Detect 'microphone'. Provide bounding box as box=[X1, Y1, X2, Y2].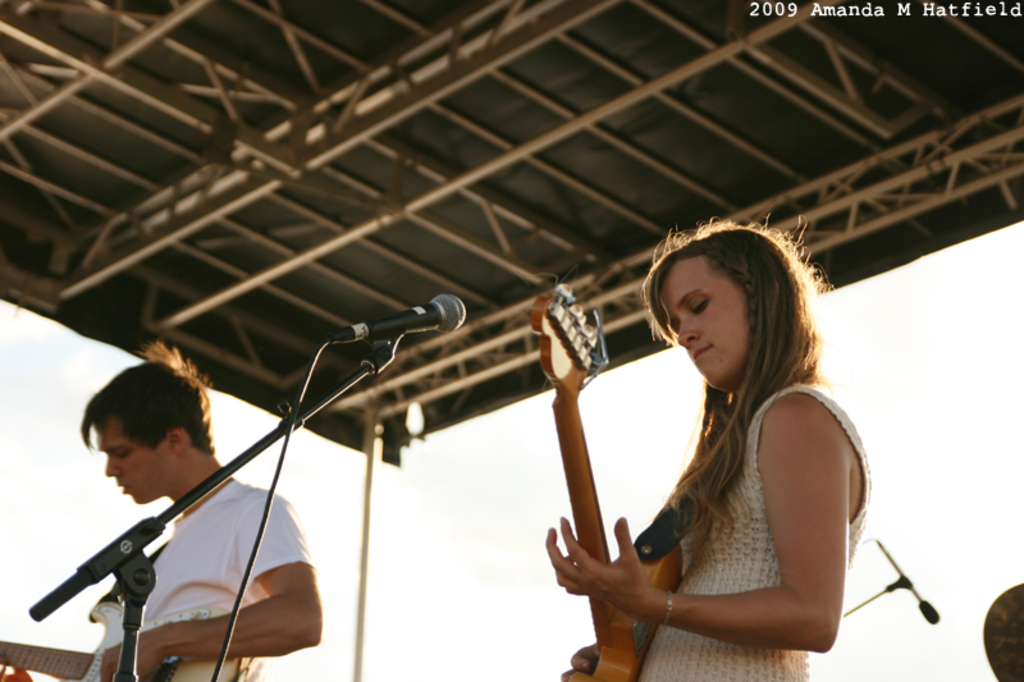
box=[287, 297, 468, 394].
